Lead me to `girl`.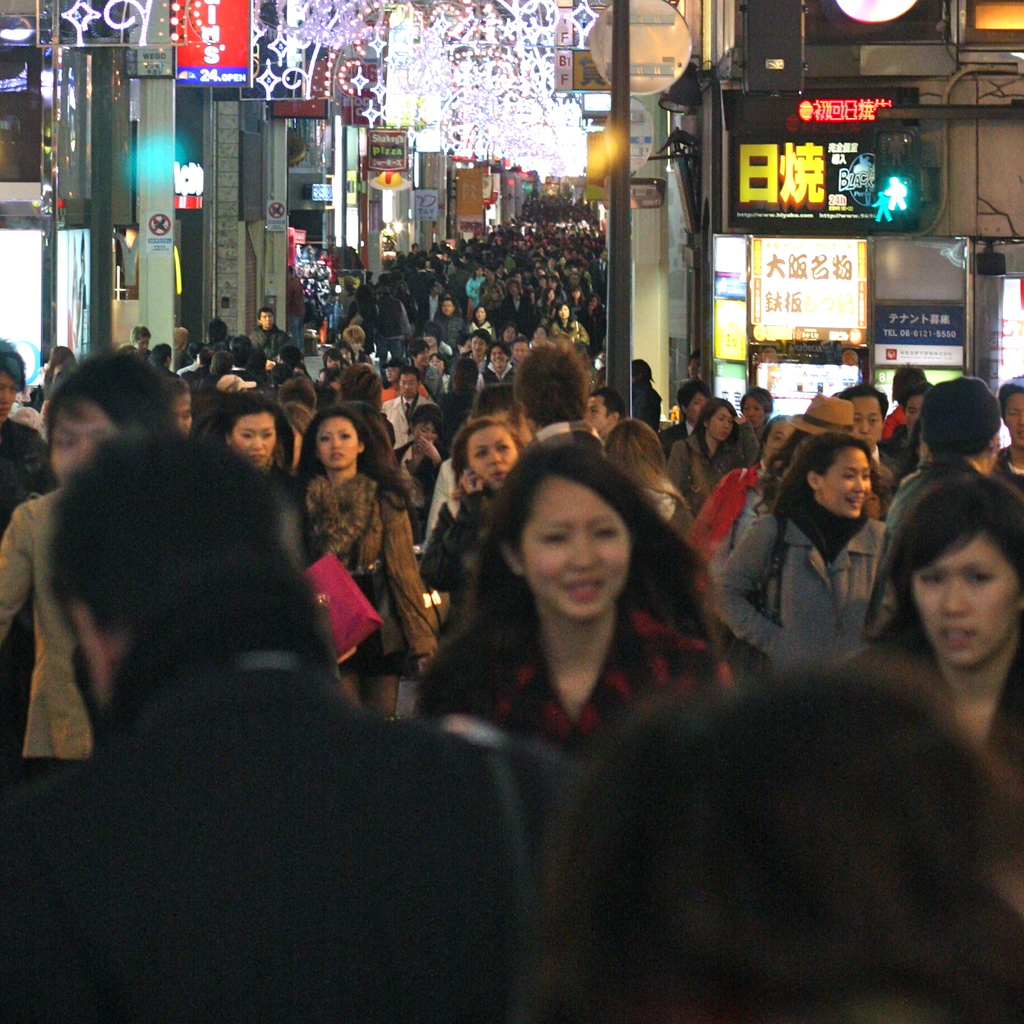
Lead to 286, 407, 438, 717.
